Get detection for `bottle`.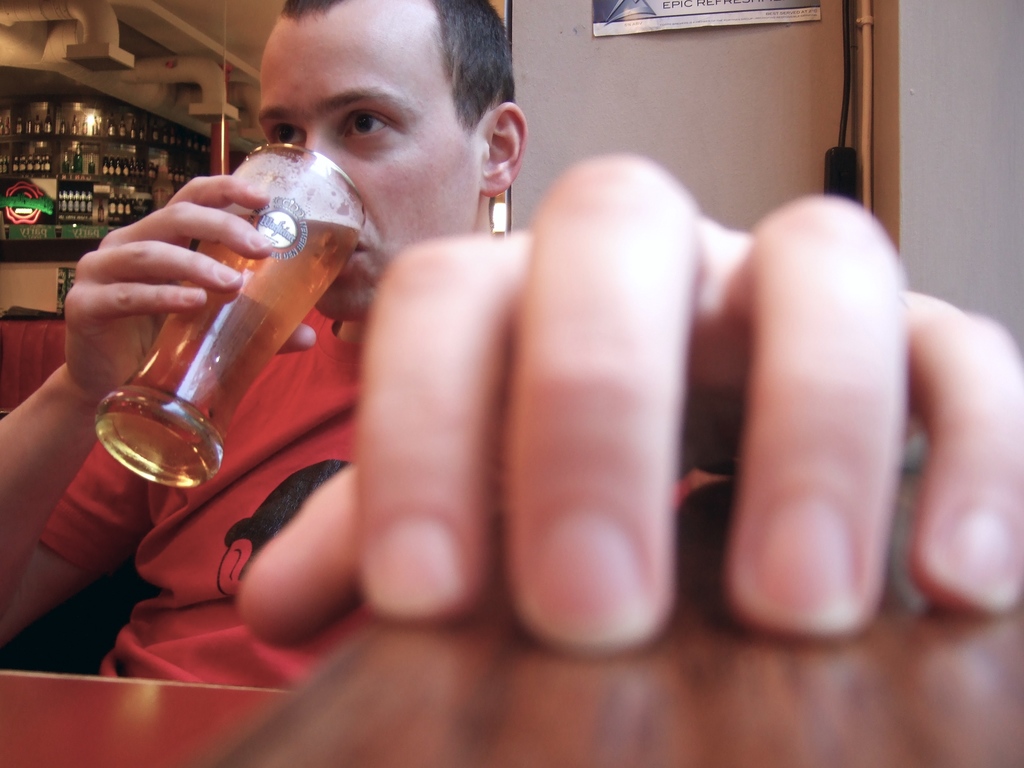
Detection: locate(59, 186, 91, 216).
